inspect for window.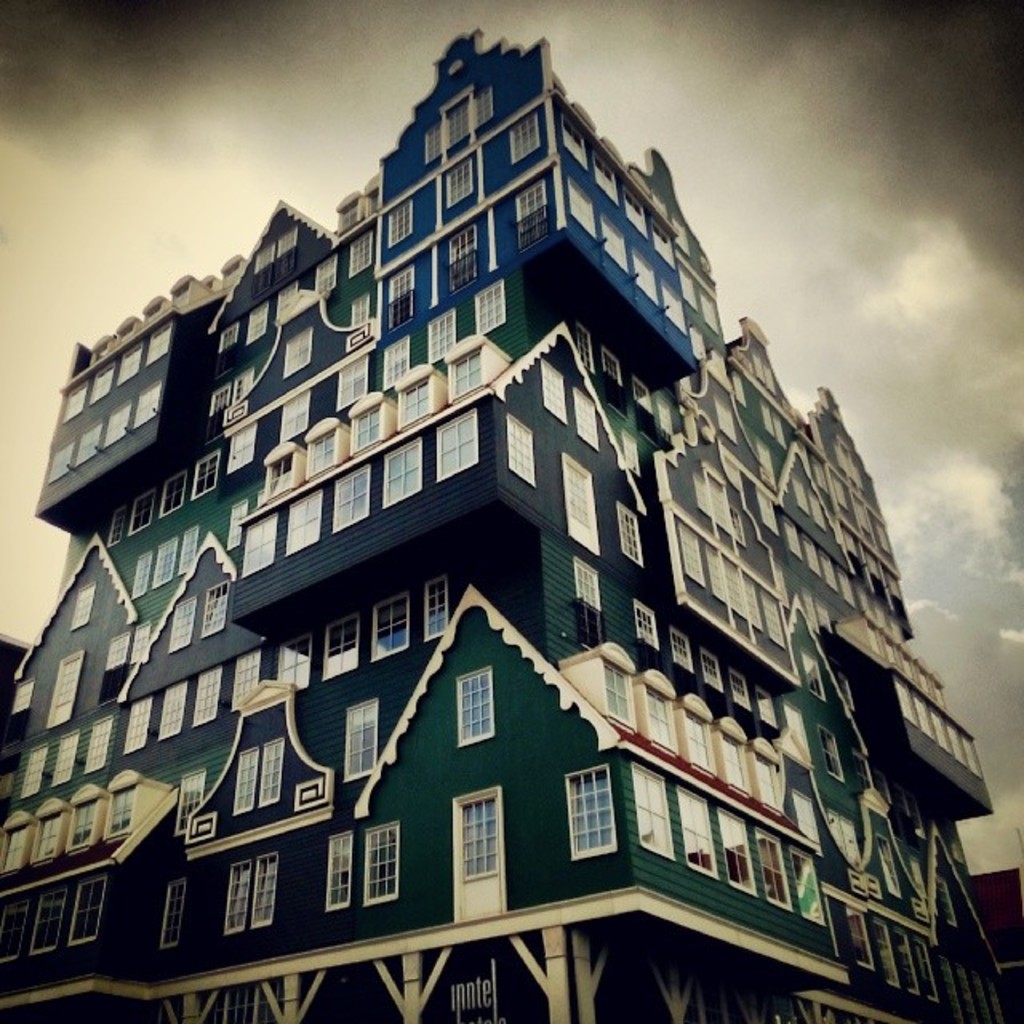
Inspection: box=[346, 707, 382, 778].
